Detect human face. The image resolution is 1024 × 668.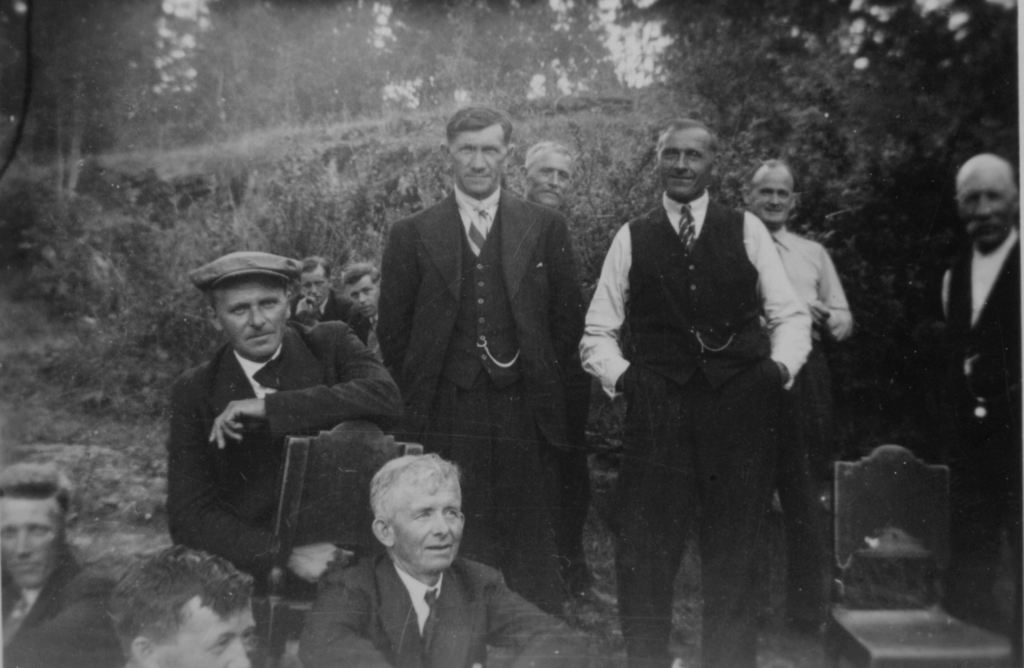
left=750, top=168, right=792, bottom=228.
